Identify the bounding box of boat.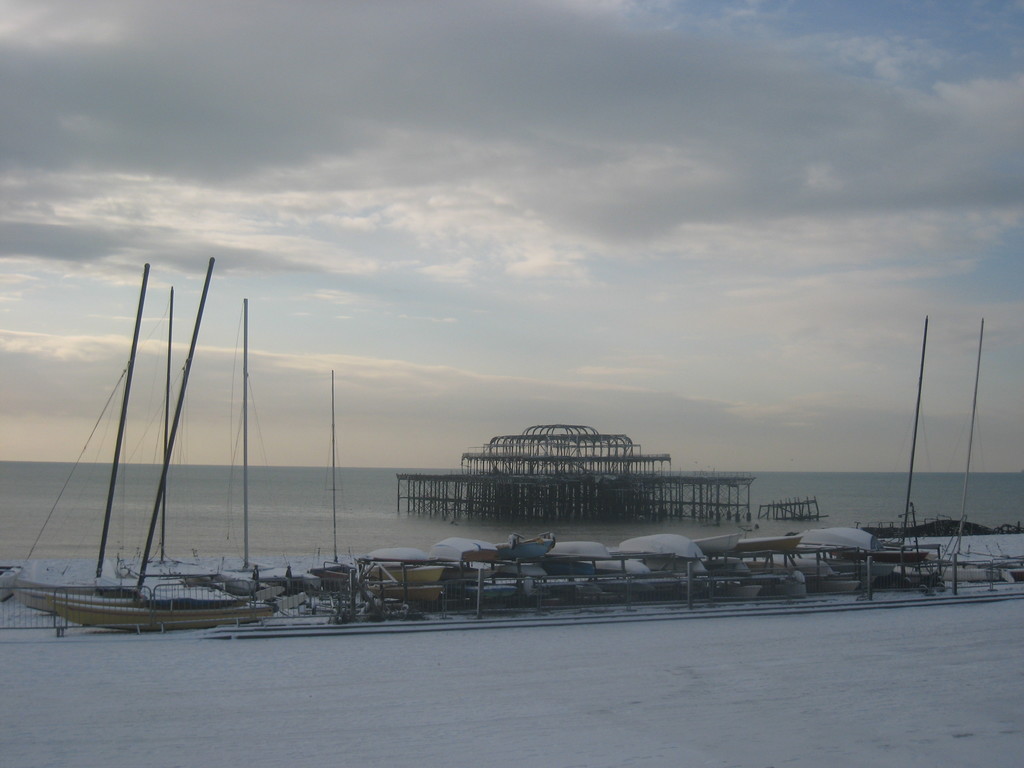
<region>363, 583, 433, 603</region>.
